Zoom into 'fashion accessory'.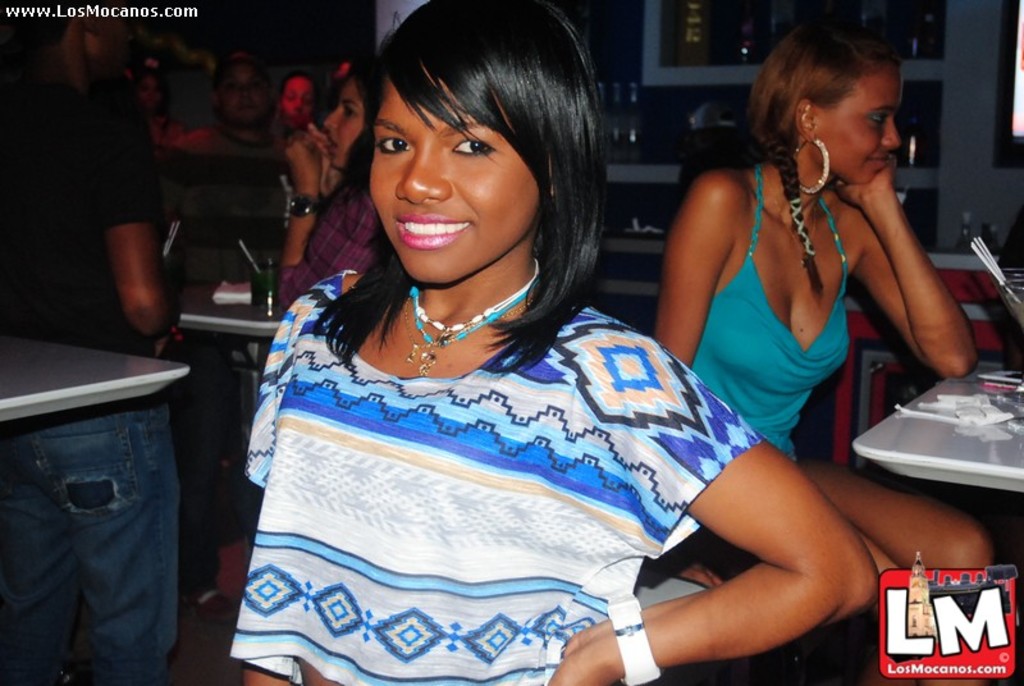
Zoom target: 401/259/541/376.
